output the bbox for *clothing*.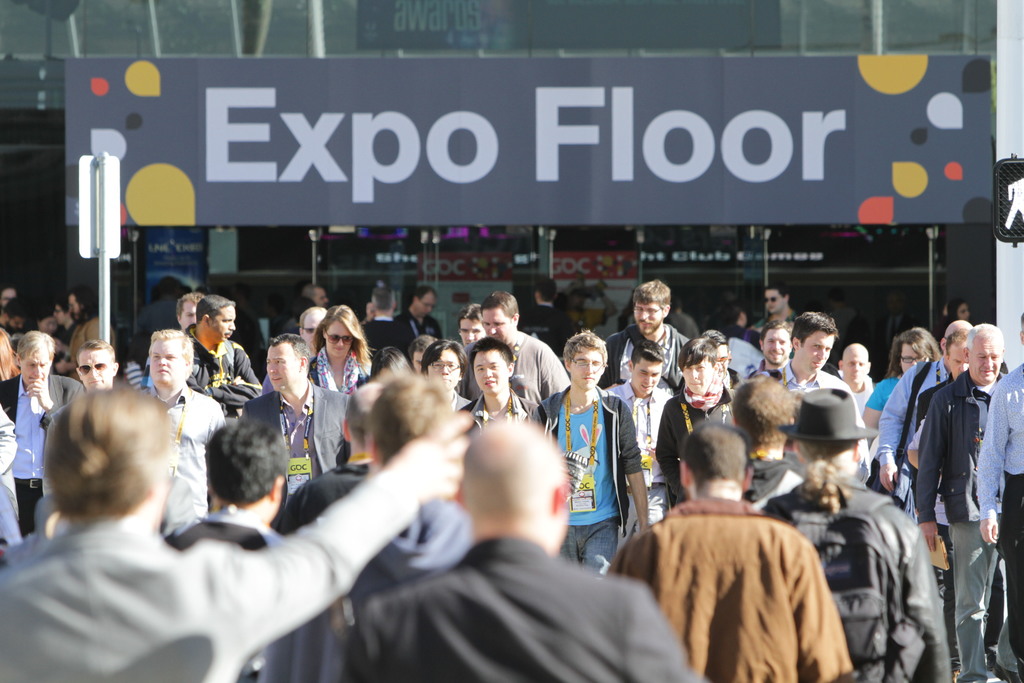
(865, 379, 889, 409).
